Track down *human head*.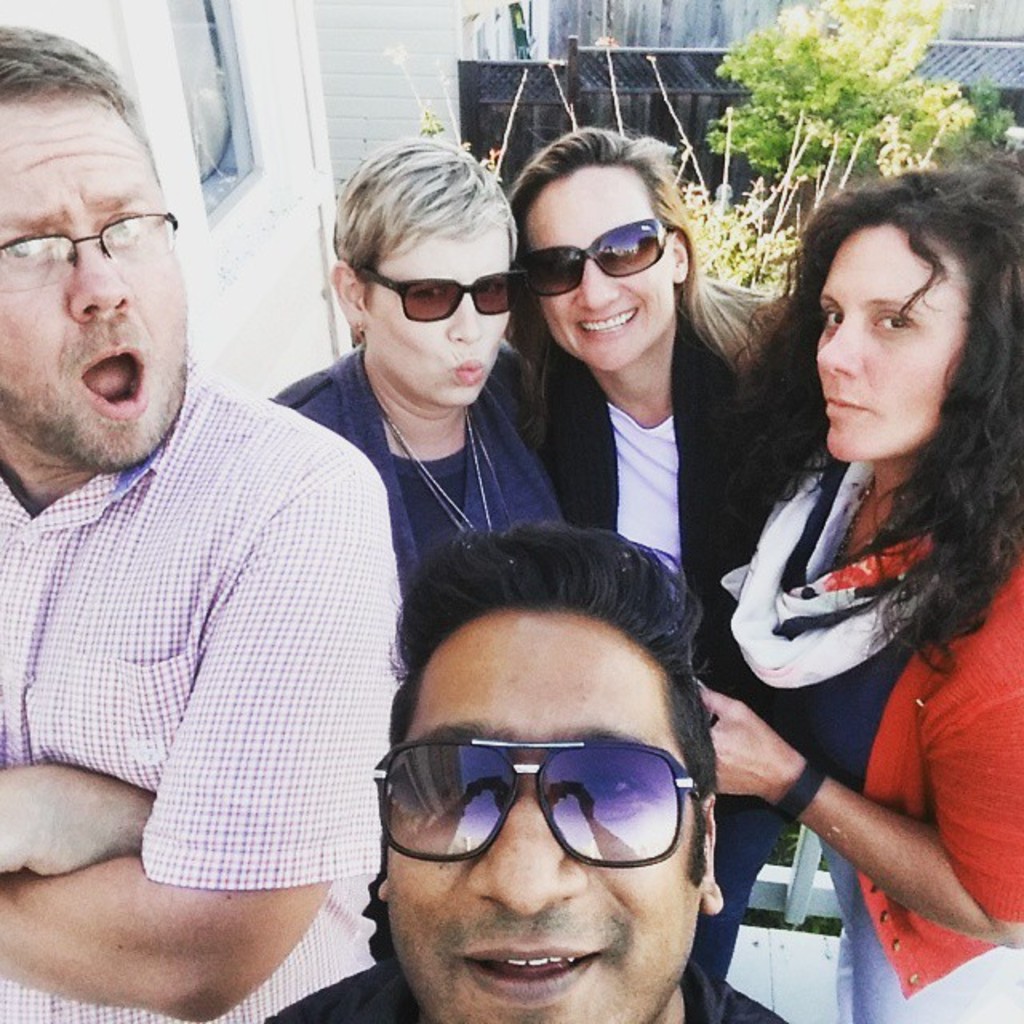
Tracked to 323,133,528,418.
